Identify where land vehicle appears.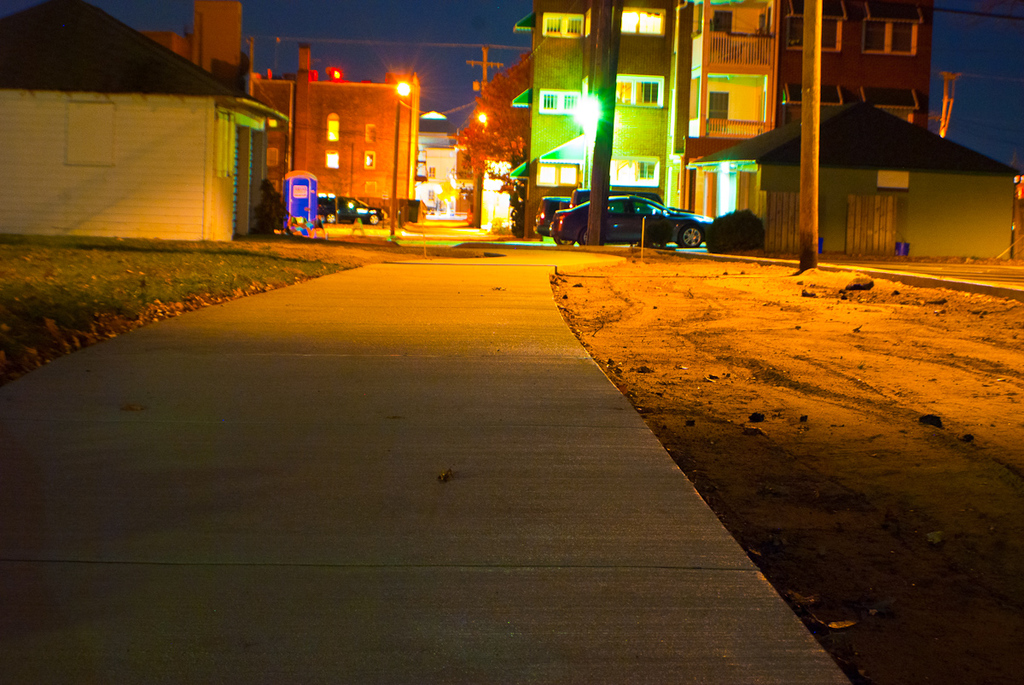
Appears at BBox(321, 194, 384, 226).
